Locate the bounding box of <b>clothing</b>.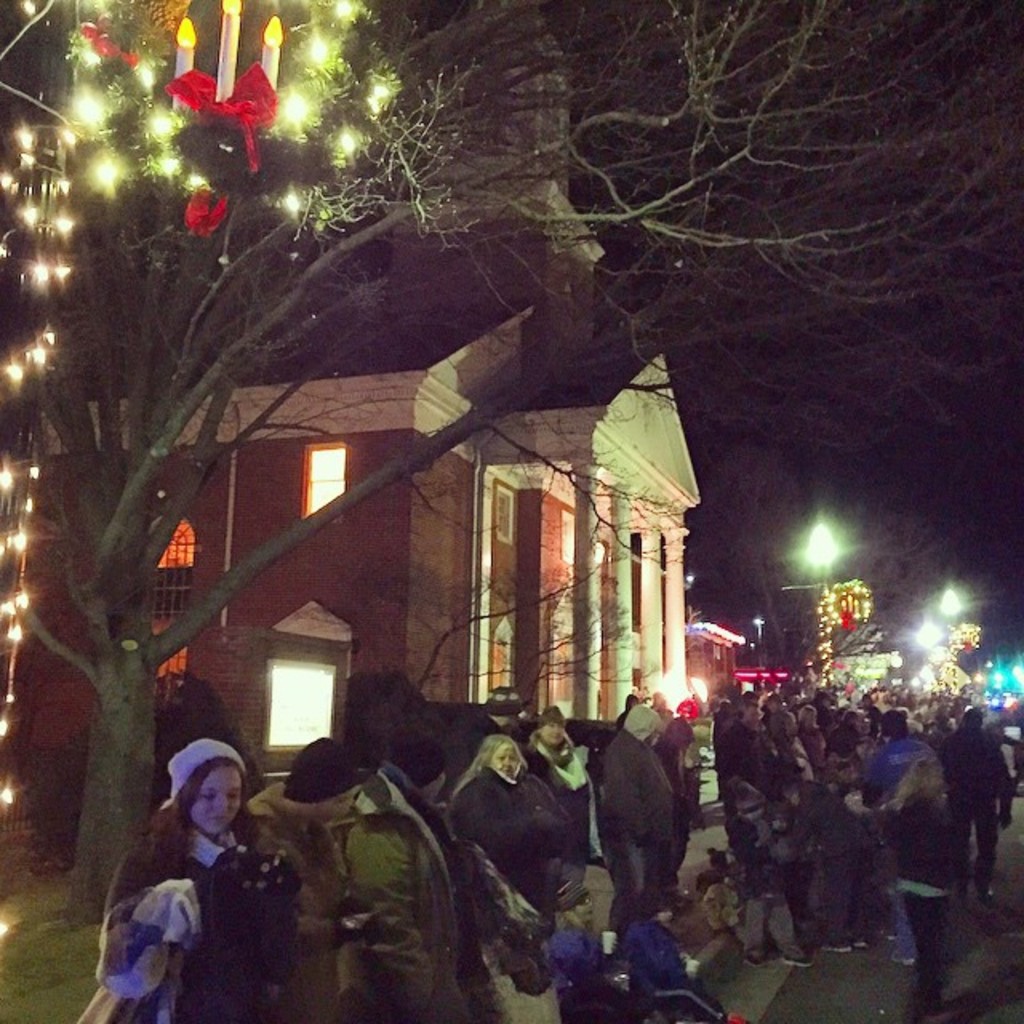
Bounding box: locate(894, 771, 954, 1005).
